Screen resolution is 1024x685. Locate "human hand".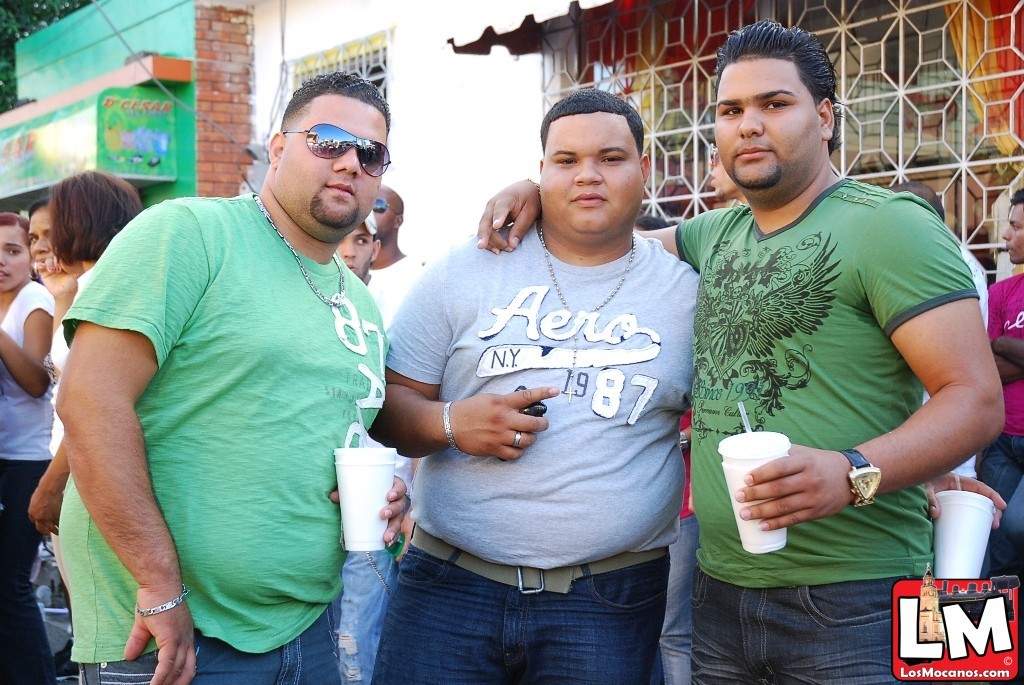
[22,479,66,535].
